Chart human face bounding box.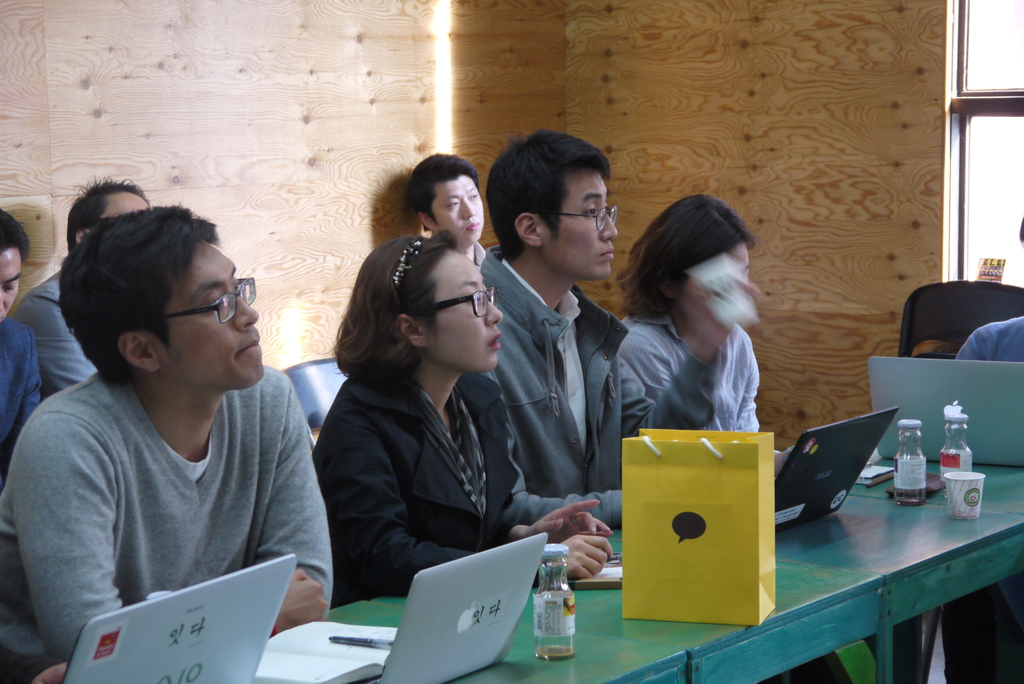
Charted: l=547, t=173, r=613, b=278.
